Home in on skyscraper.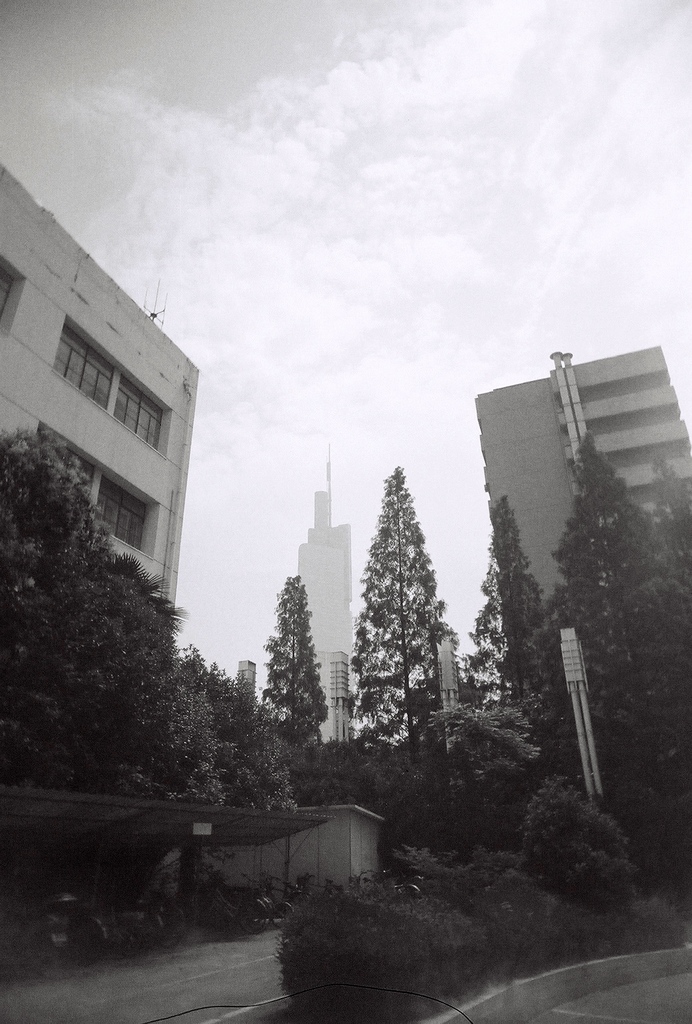
Homed in at region(11, 257, 207, 721).
